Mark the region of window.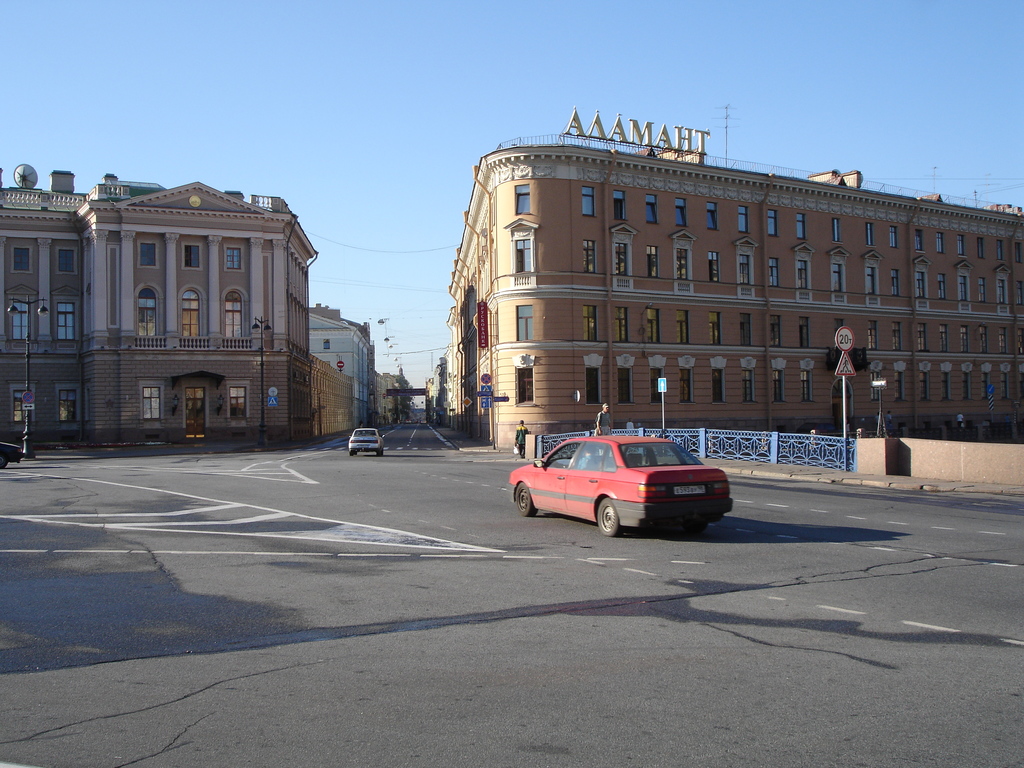
Region: rect(708, 309, 723, 346).
